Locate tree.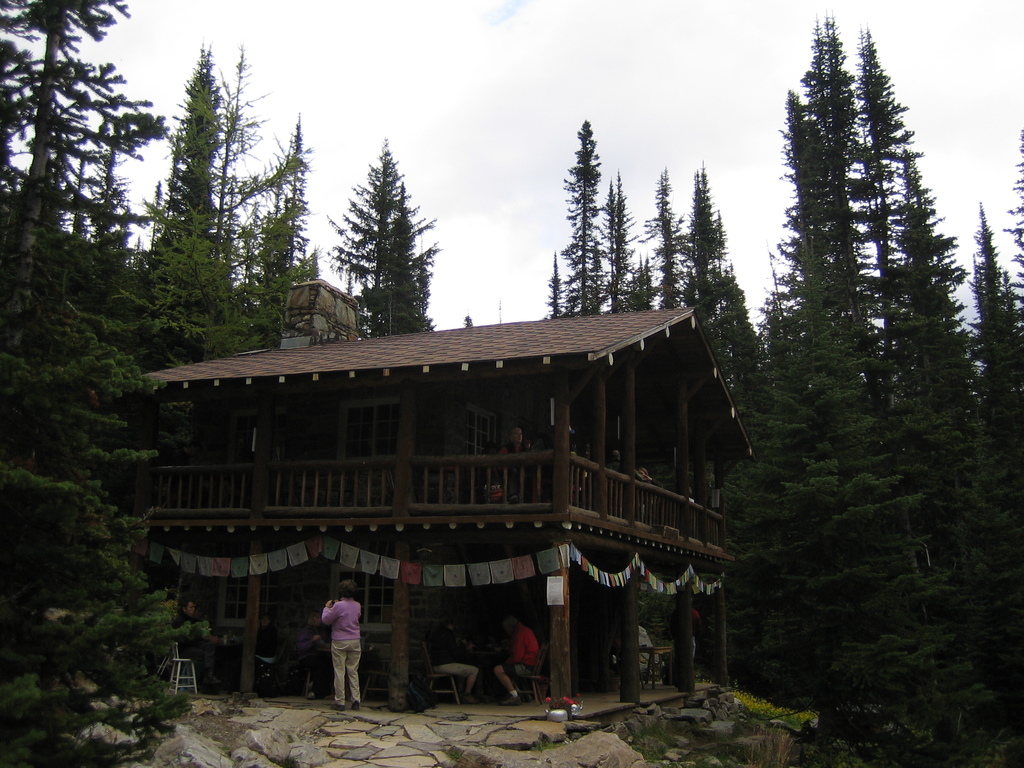
Bounding box: region(963, 197, 1023, 538).
